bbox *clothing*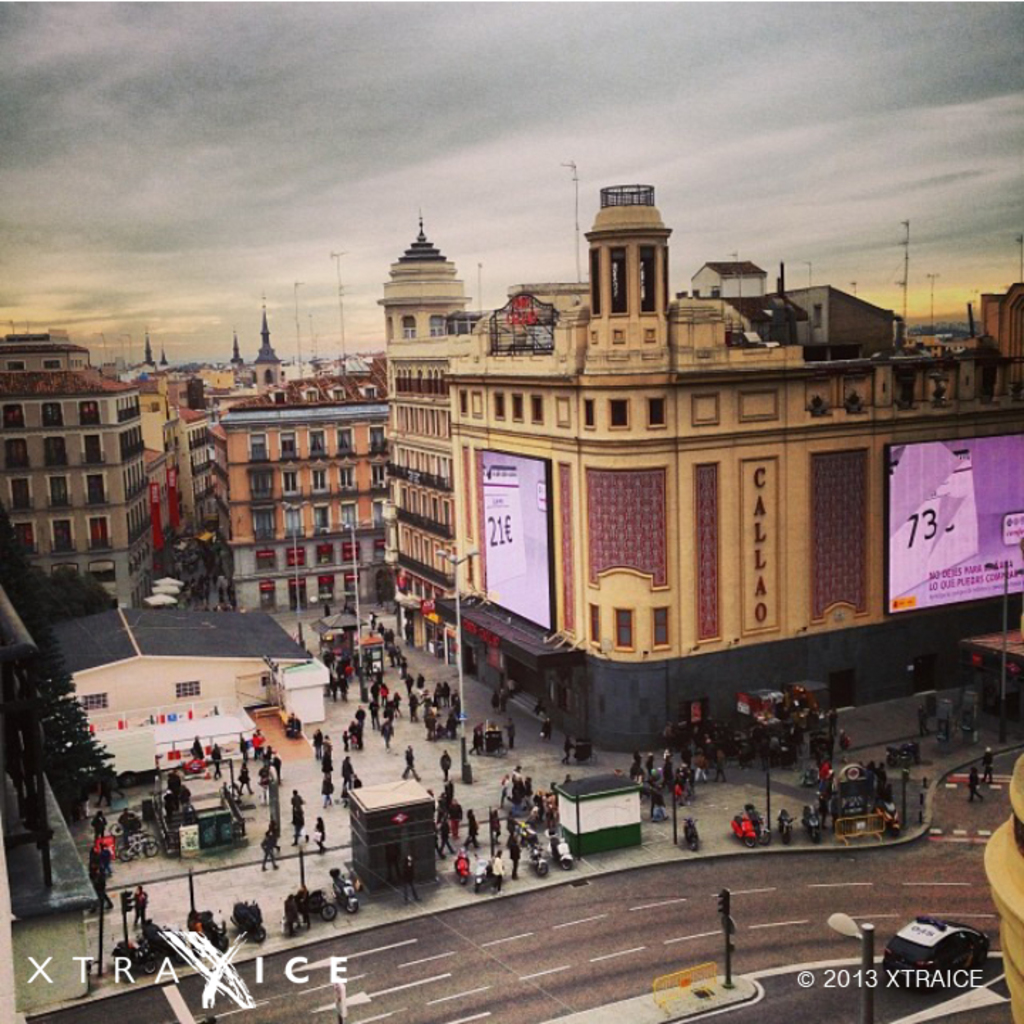
BBox(499, 778, 533, 811)
